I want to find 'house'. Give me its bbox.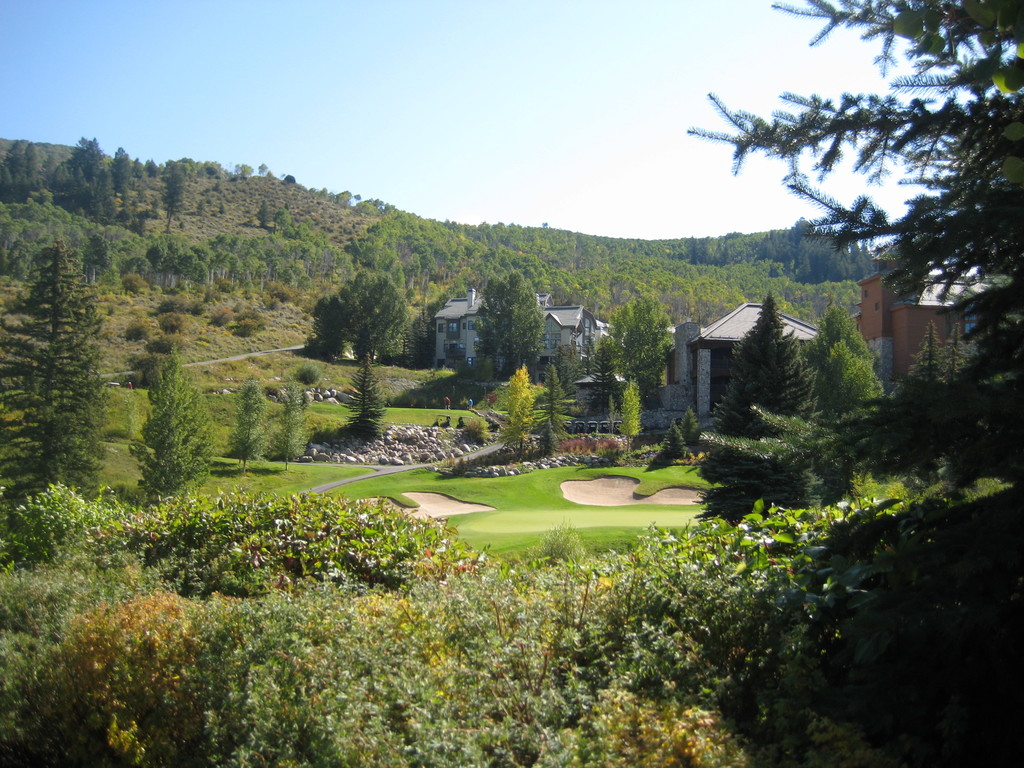
(518, 301, 593, 396).
